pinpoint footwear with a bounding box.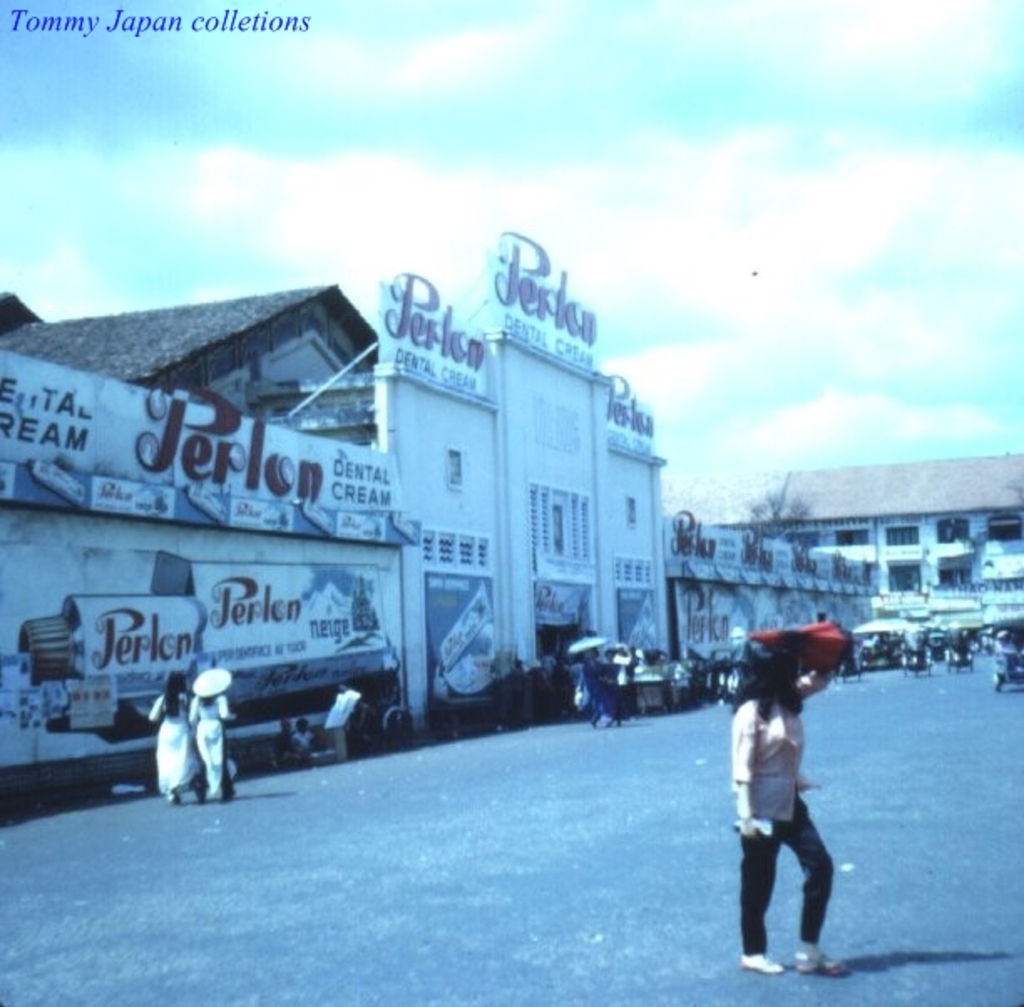
(x1=788, y1=943, x2=847, y2=974).
